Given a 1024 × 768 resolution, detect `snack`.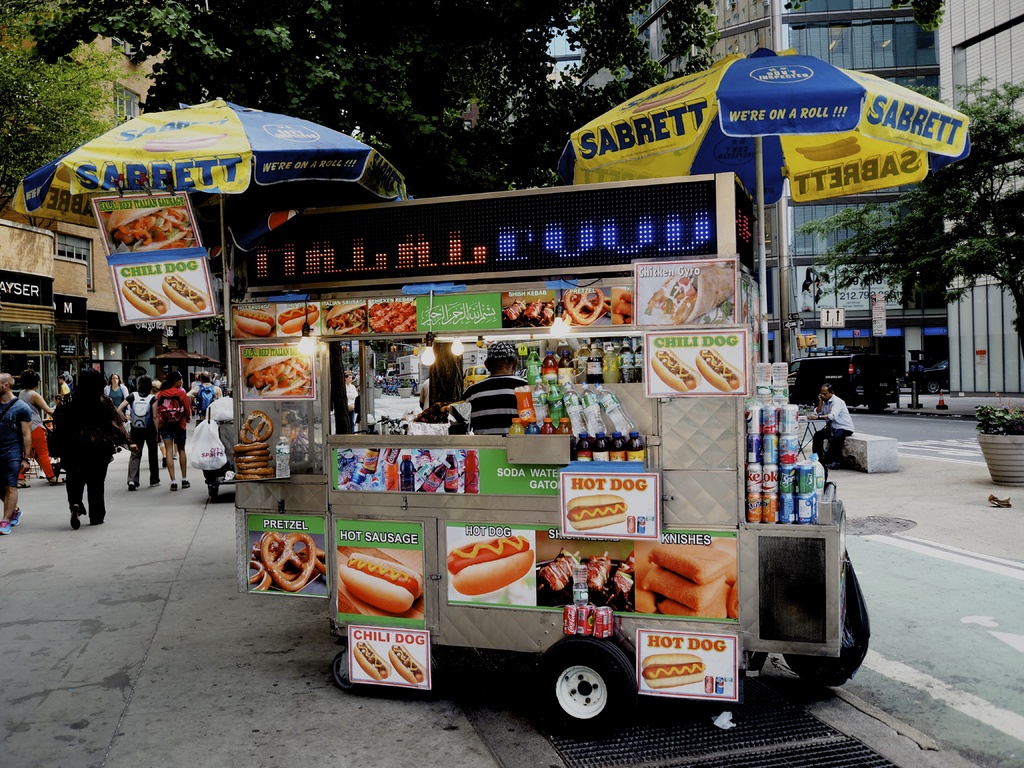
<box>248,534,328,590</box>.
